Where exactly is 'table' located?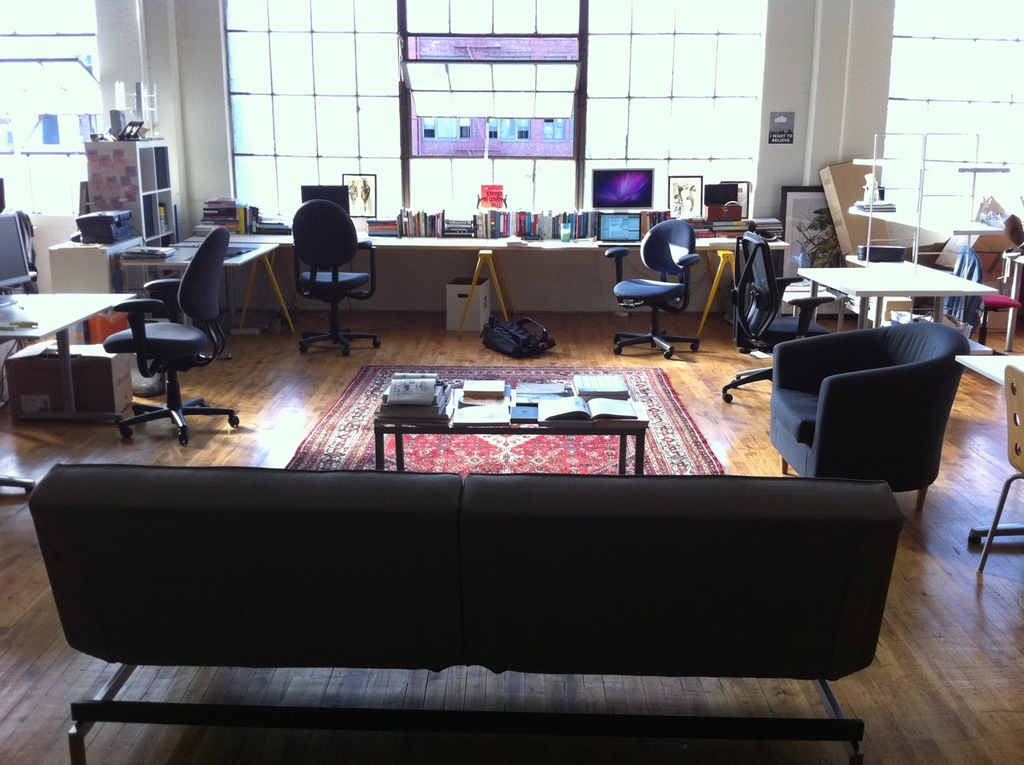
Its bounding box is (955,352,1023,539).
